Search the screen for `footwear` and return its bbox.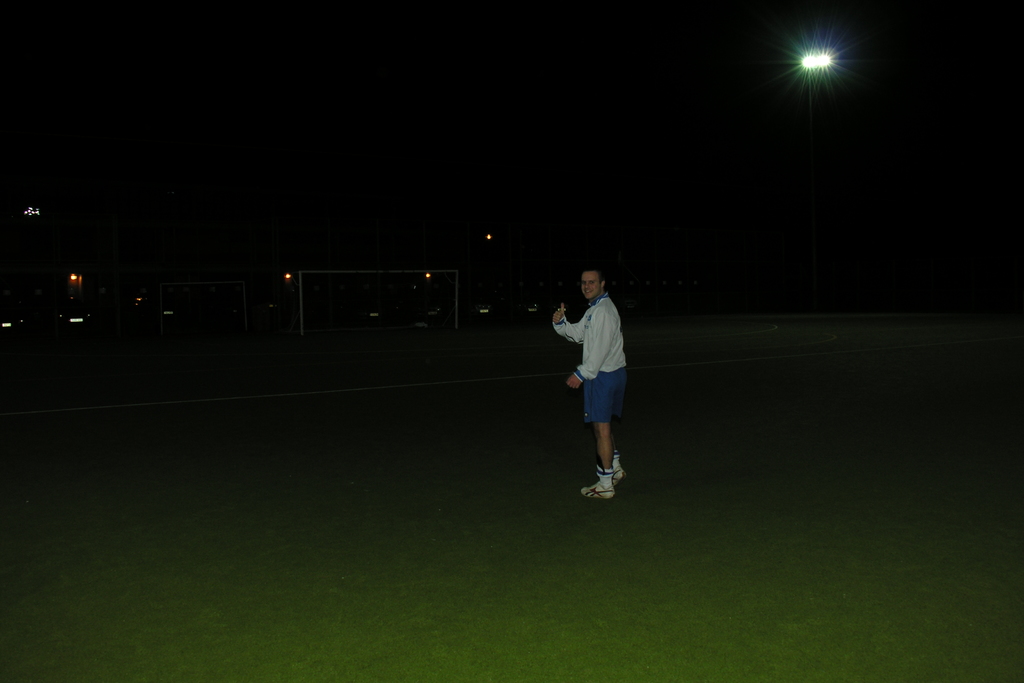
Found: (x1=579, y1=461, x2=611, y2=502).
